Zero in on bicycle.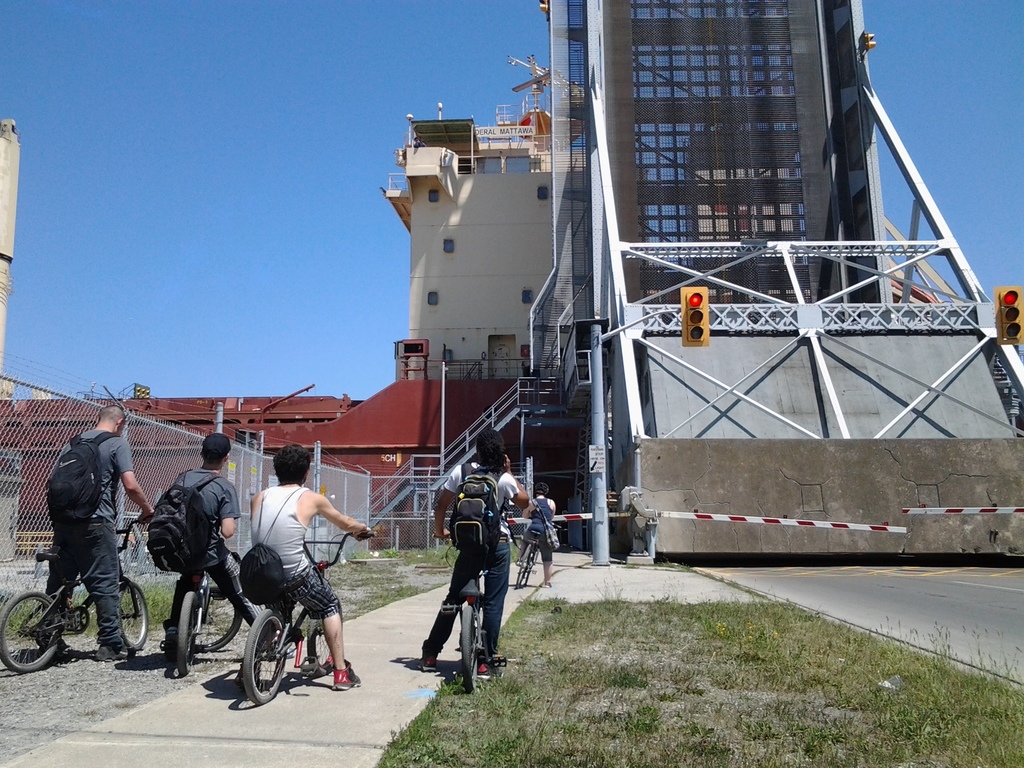
Zeroed in: 160, 547, 243, 682.
